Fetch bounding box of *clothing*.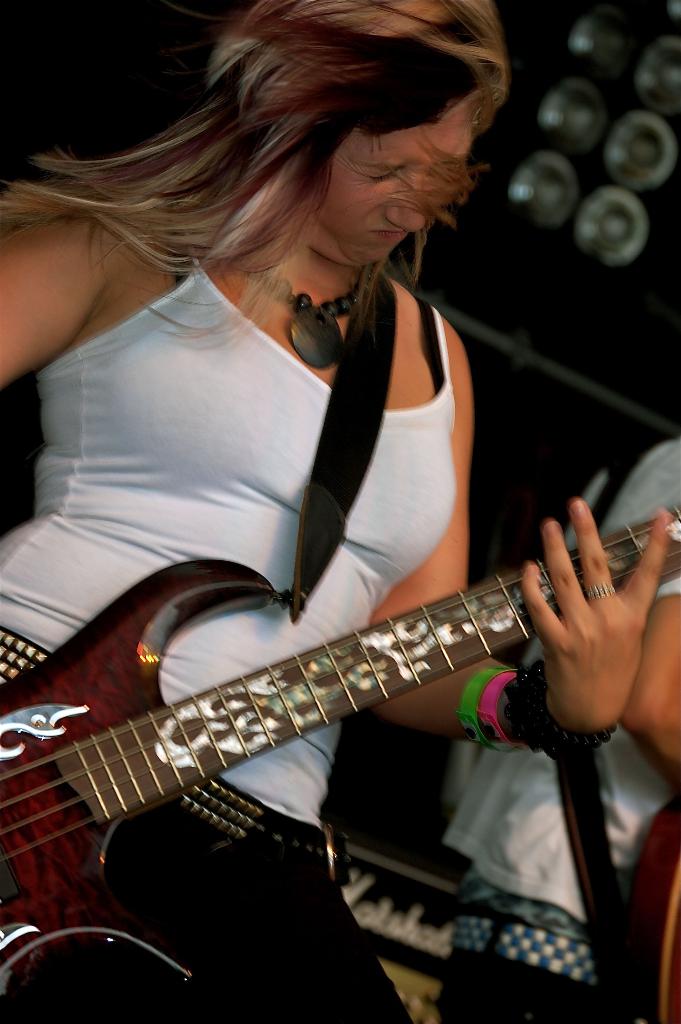
Bbox: 439,428,680,1023.
